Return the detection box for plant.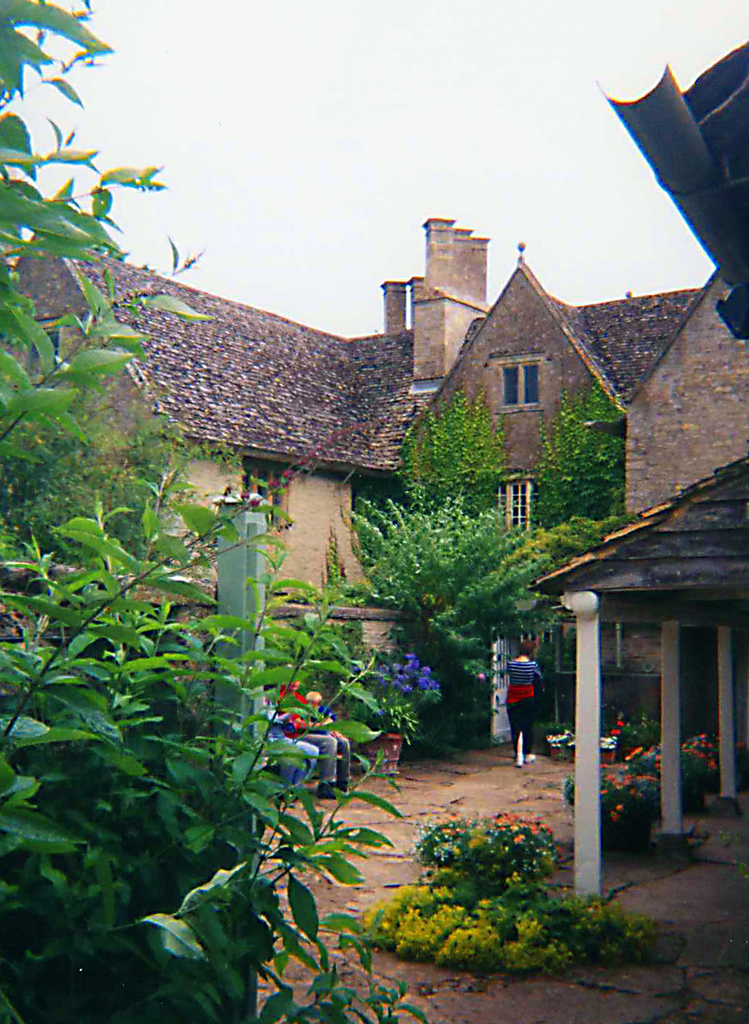
<box>556,759,661,849</box>.
